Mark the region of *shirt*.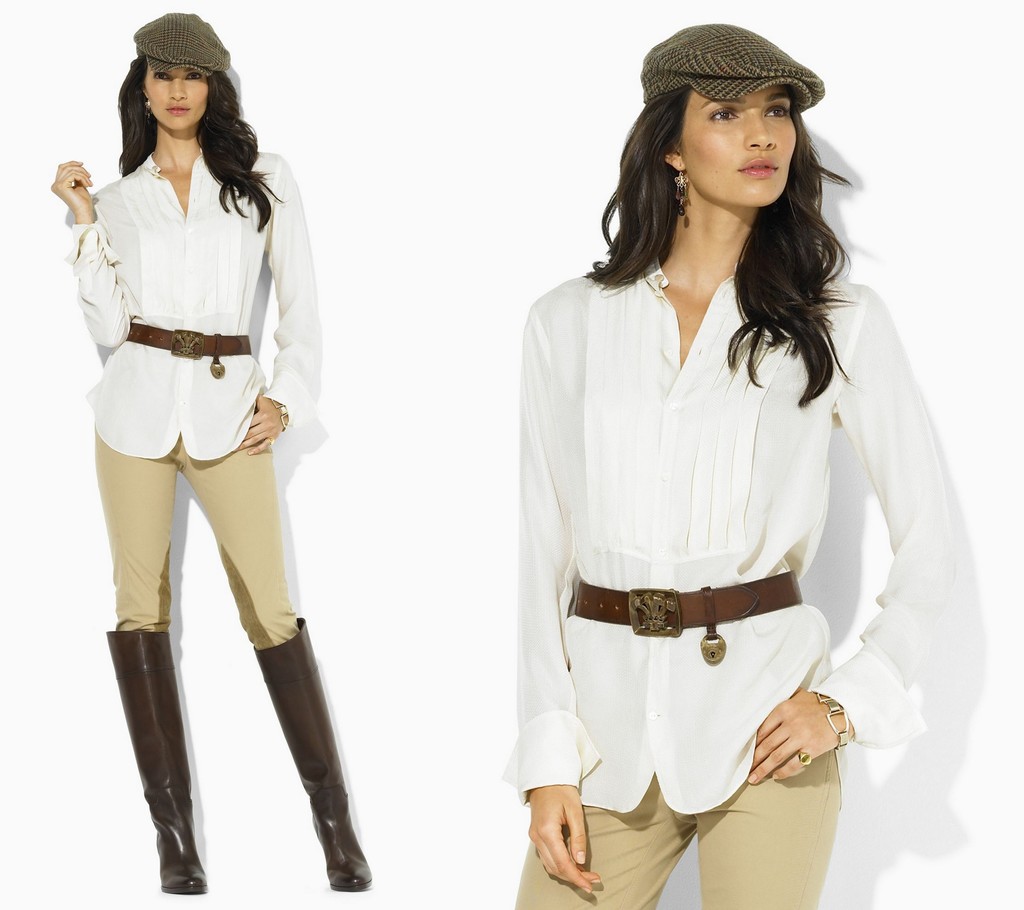
Region: {"x1": 502, "y1": 255, "x2": 965, "y2": 815}.
